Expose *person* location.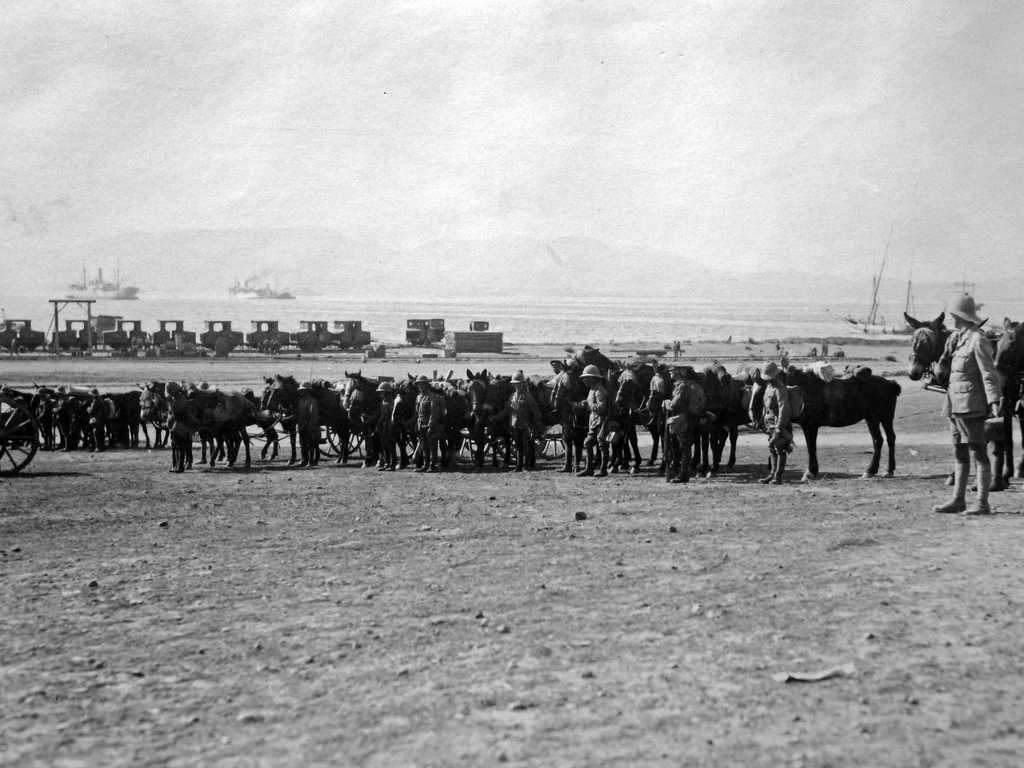
Exposed at select_region(575, 359, 614, 481).
